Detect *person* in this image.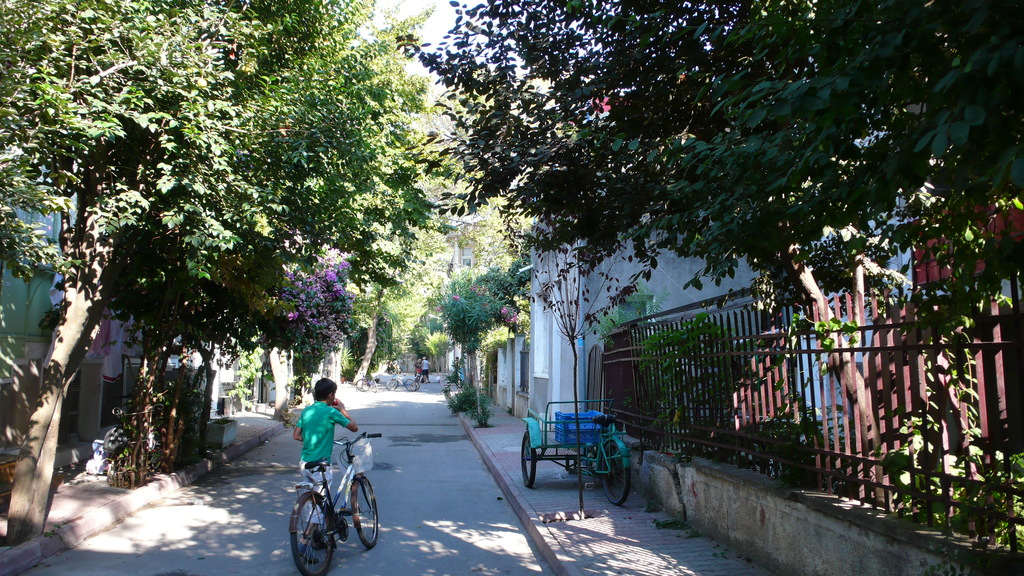
Detection: locate(284, 380, 366, 557).
